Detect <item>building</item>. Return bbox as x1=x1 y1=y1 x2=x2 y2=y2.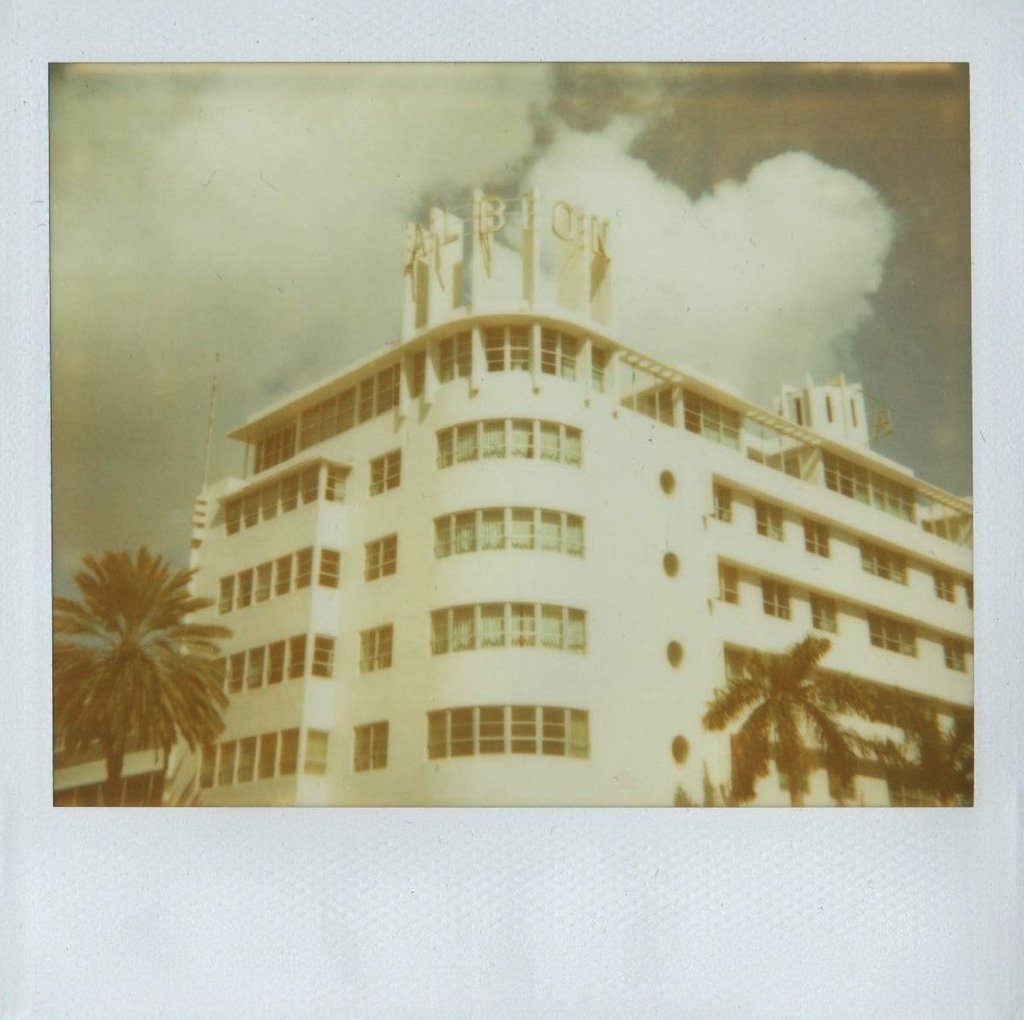
x1=768 y1=369 x2=866 y2=439.
